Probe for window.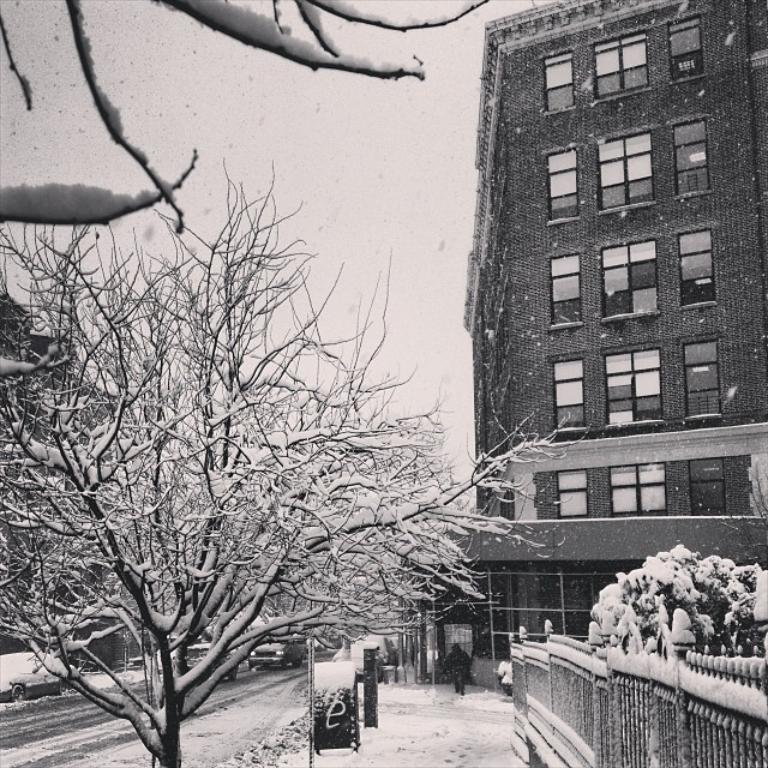
Probe result: (left=610, top=467, right=665, bottom=514).
